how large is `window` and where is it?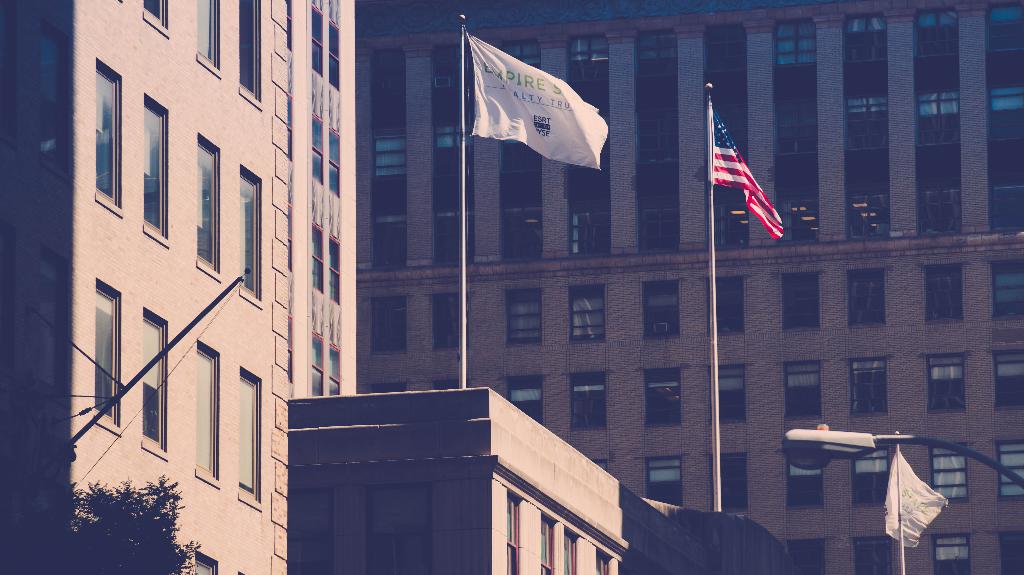
Bounding box: (496,38,544,262).
